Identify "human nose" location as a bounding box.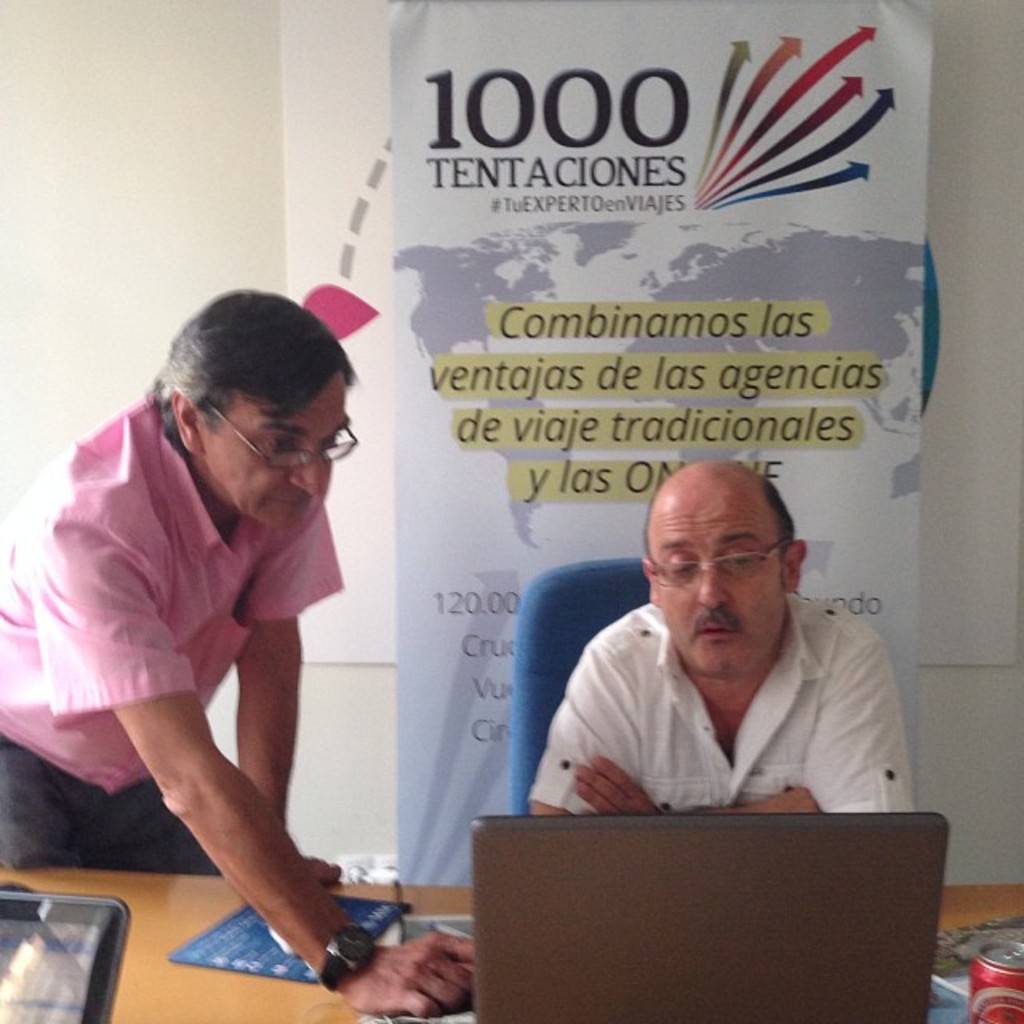
(x1=293, y1=440, x2=326, y2=498).
